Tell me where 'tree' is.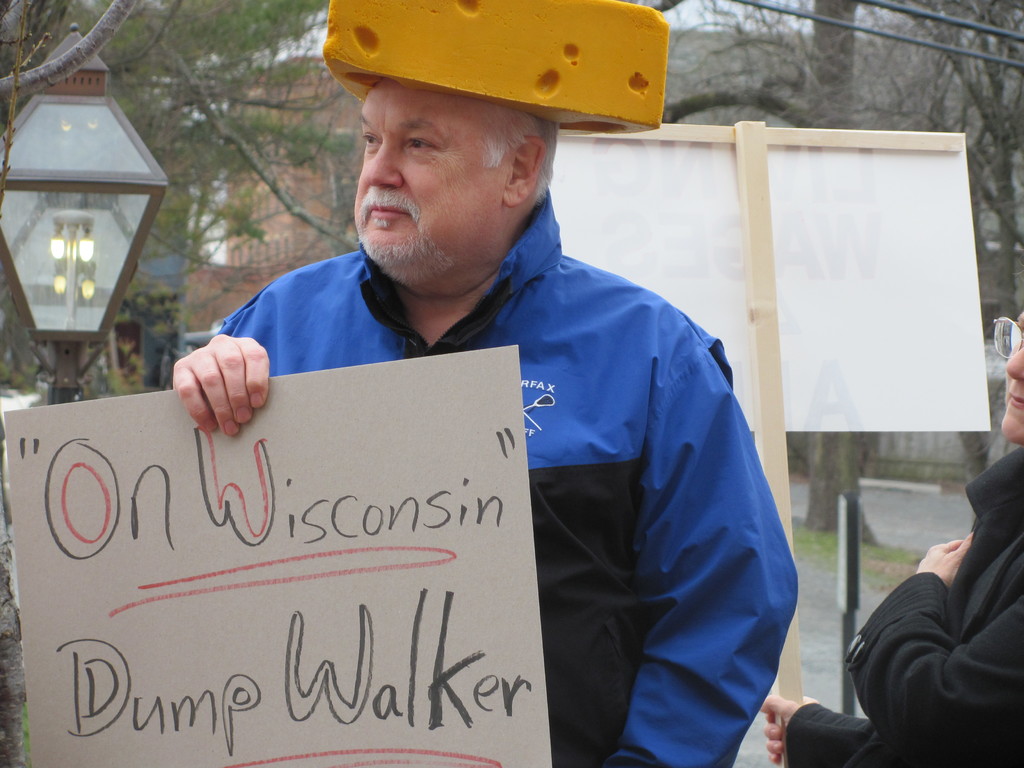
'tree' is at {"left": 877, "top": 0, "right": 1023, "bottom": 327}.
